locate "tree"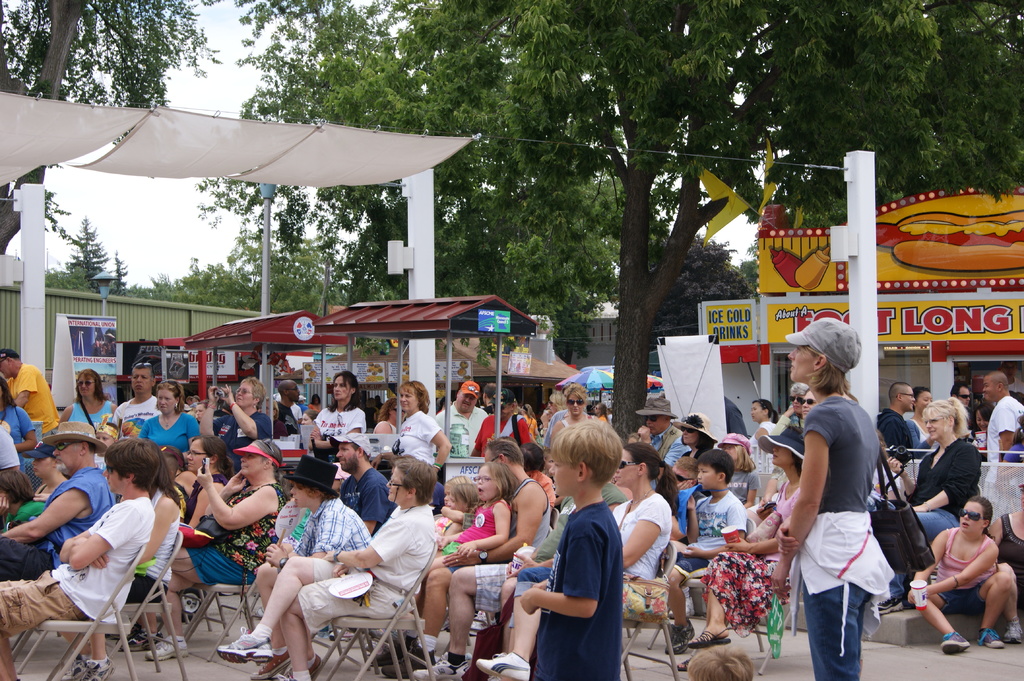
720,255,755,301
